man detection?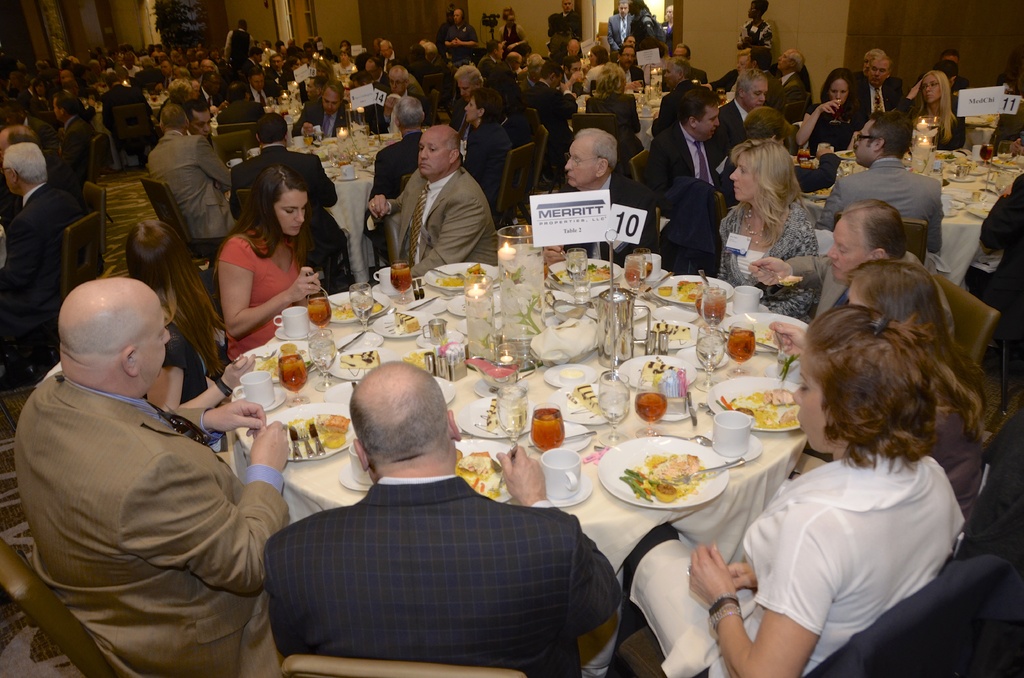
box=[0, 127, 48, 160]
